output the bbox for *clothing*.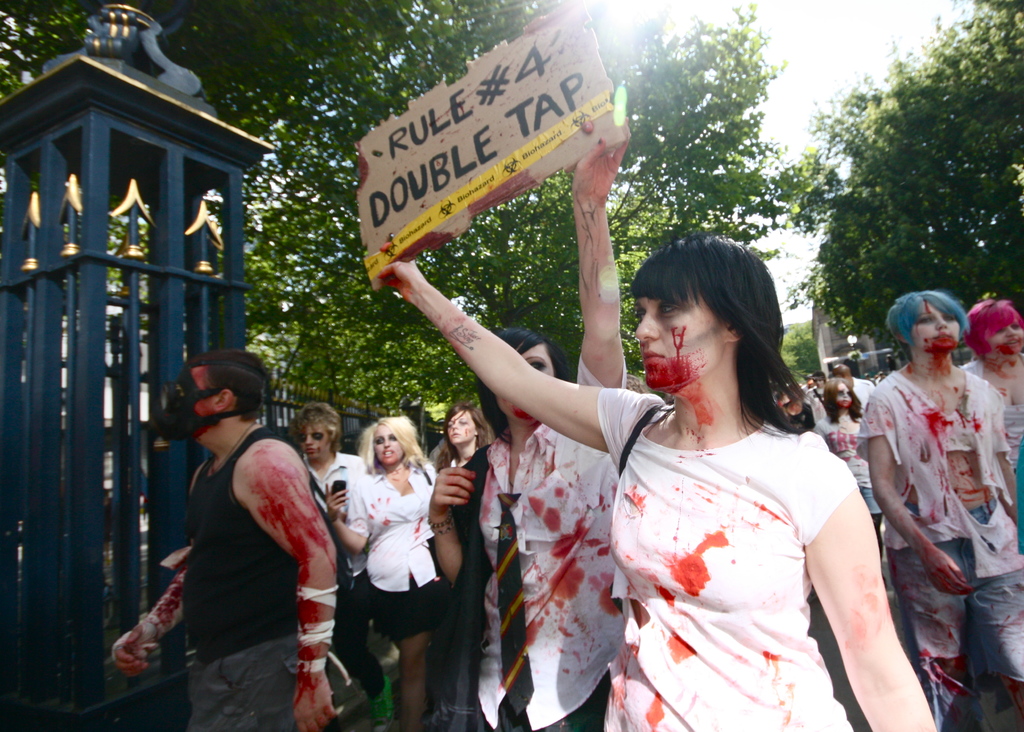
447 441 646 731.
